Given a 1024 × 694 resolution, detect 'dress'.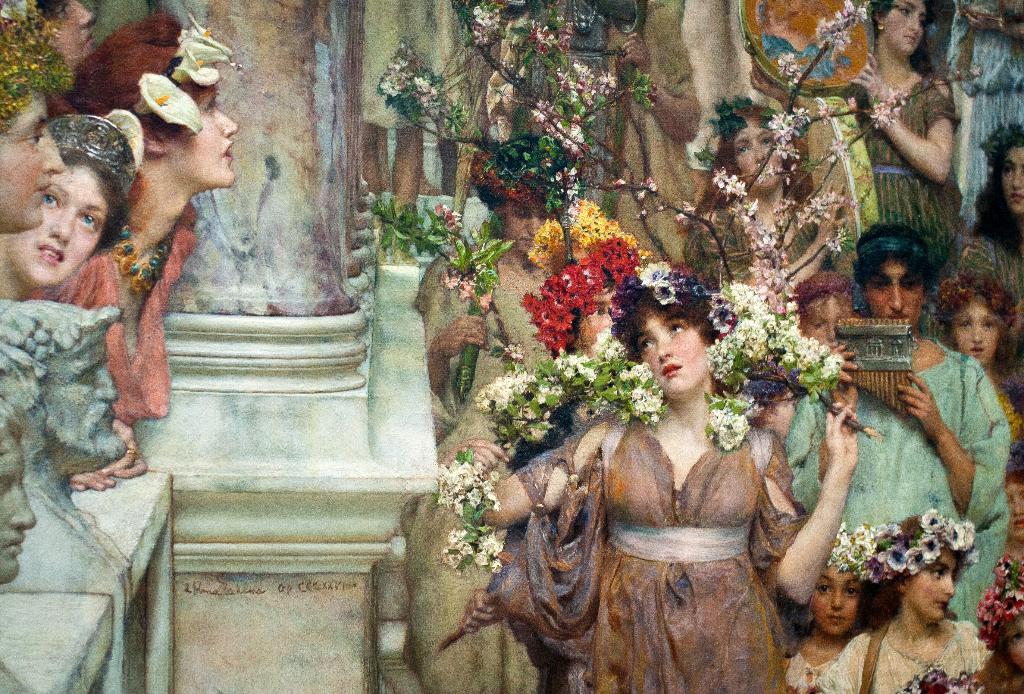
[left=37, top=206, right=203, bottom=439].
